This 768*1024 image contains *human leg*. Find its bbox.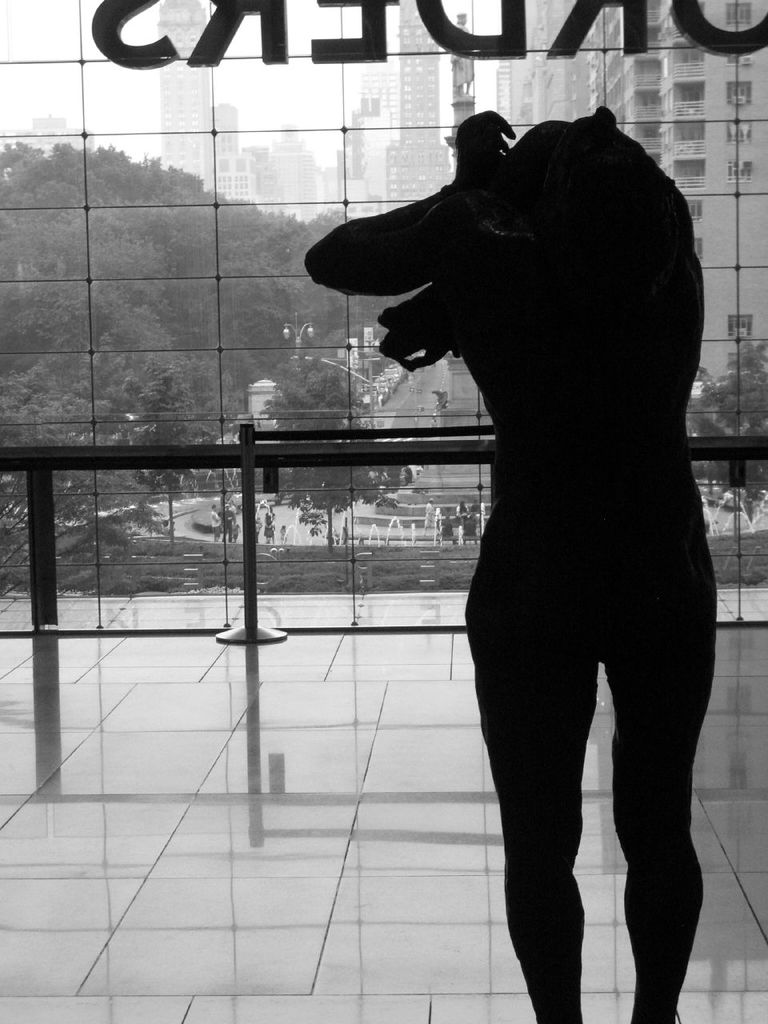
(612,561,710,1023).
